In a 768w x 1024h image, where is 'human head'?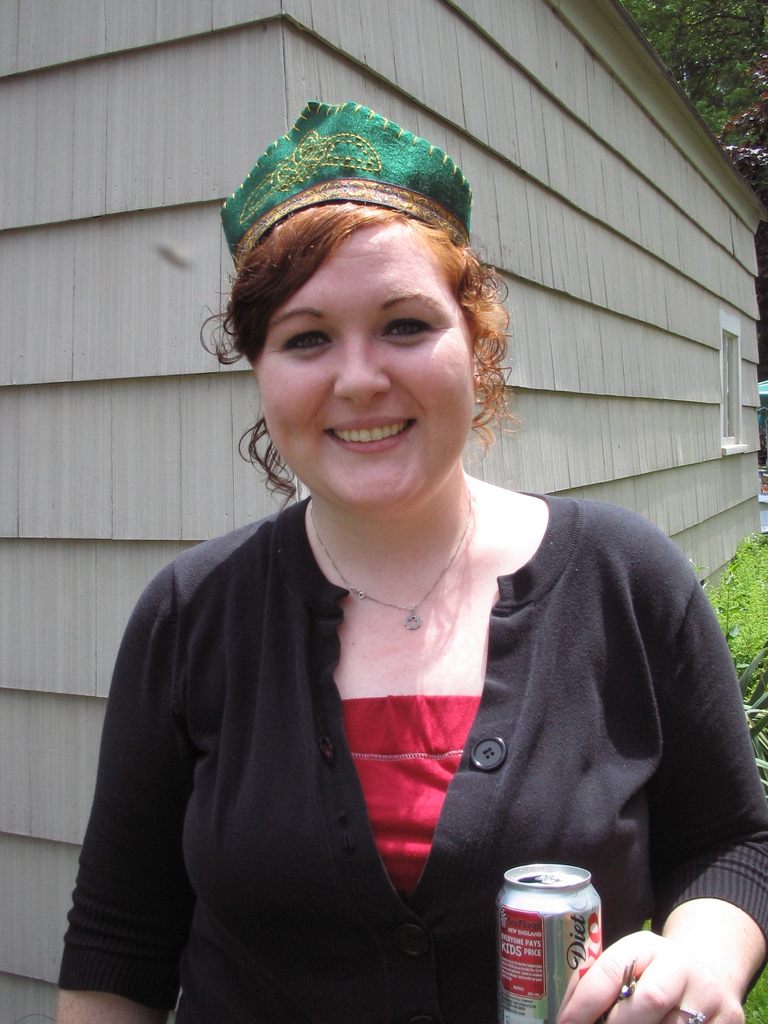
bbox=[213, 143, 517, 489].
